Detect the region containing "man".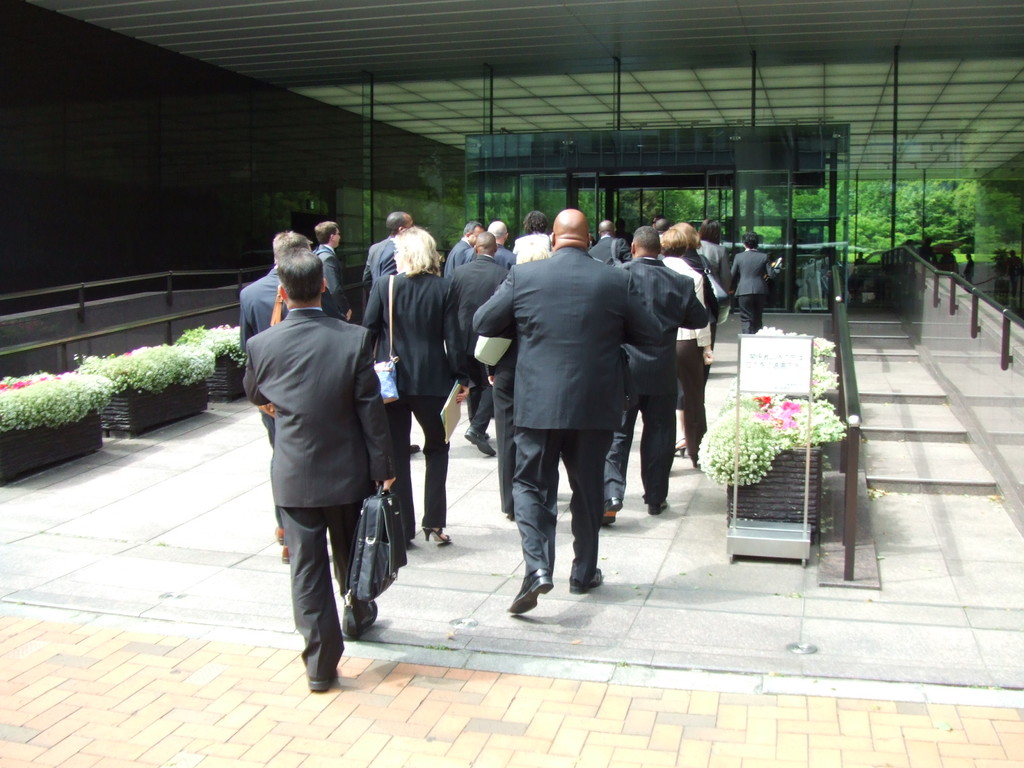
l=314, t=218, r=360, b=333.
